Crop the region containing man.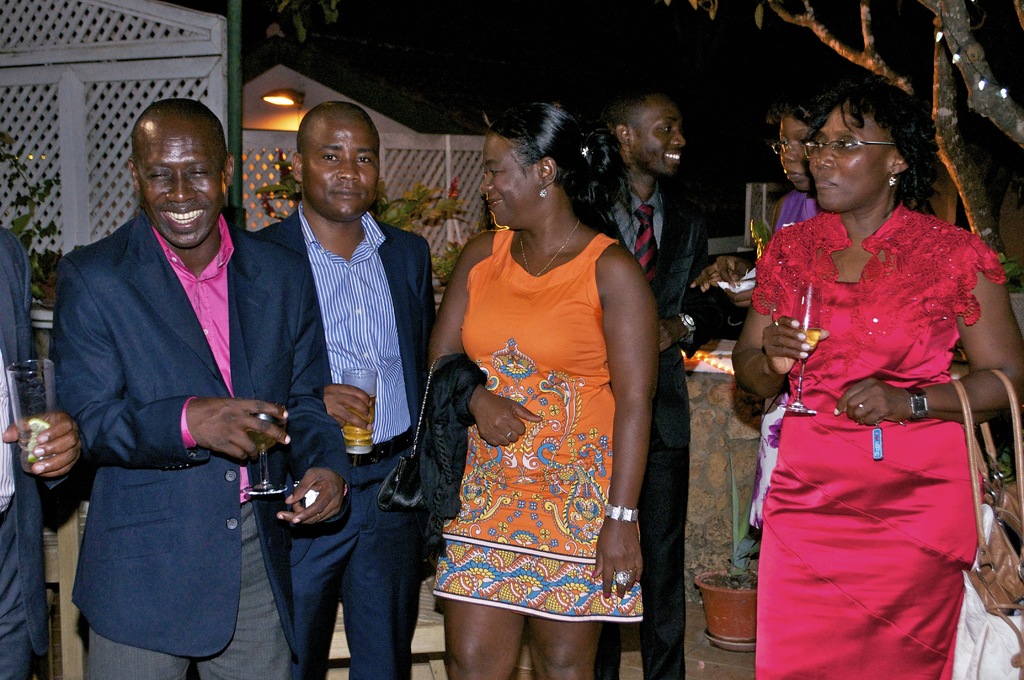
Crop region: [0, 224, 93, 679].
